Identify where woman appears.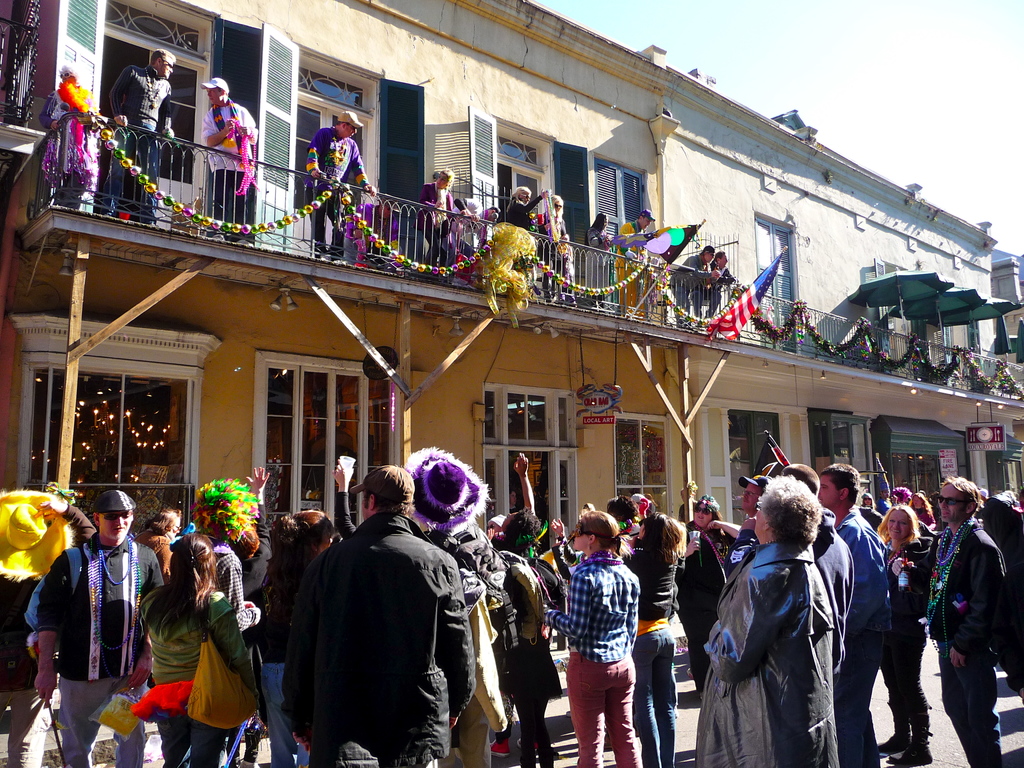
Appears at l=670, t=487, r=732, b=693.
